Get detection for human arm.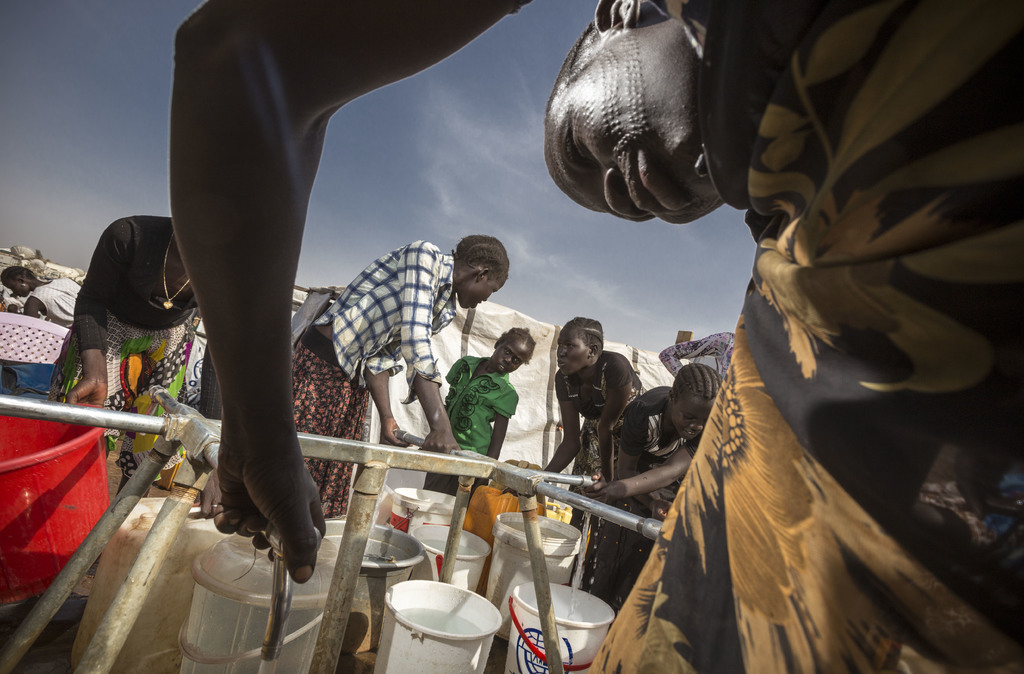
Detection: 586,442,701,504.
